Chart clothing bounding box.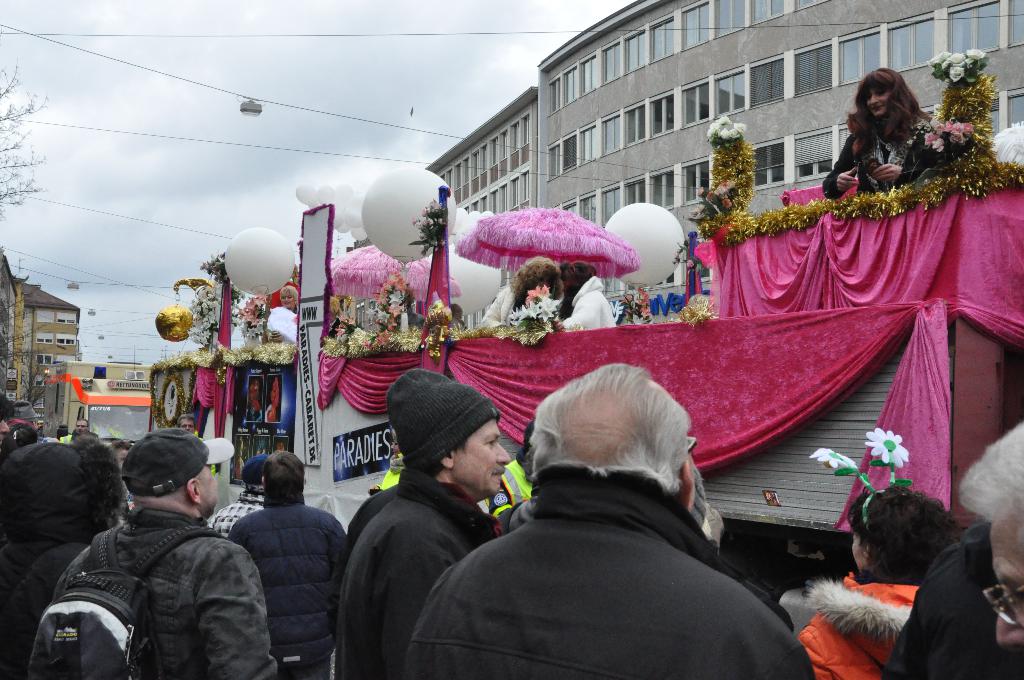
Charted: (left=477, top=282, right=527, bottom=328).
